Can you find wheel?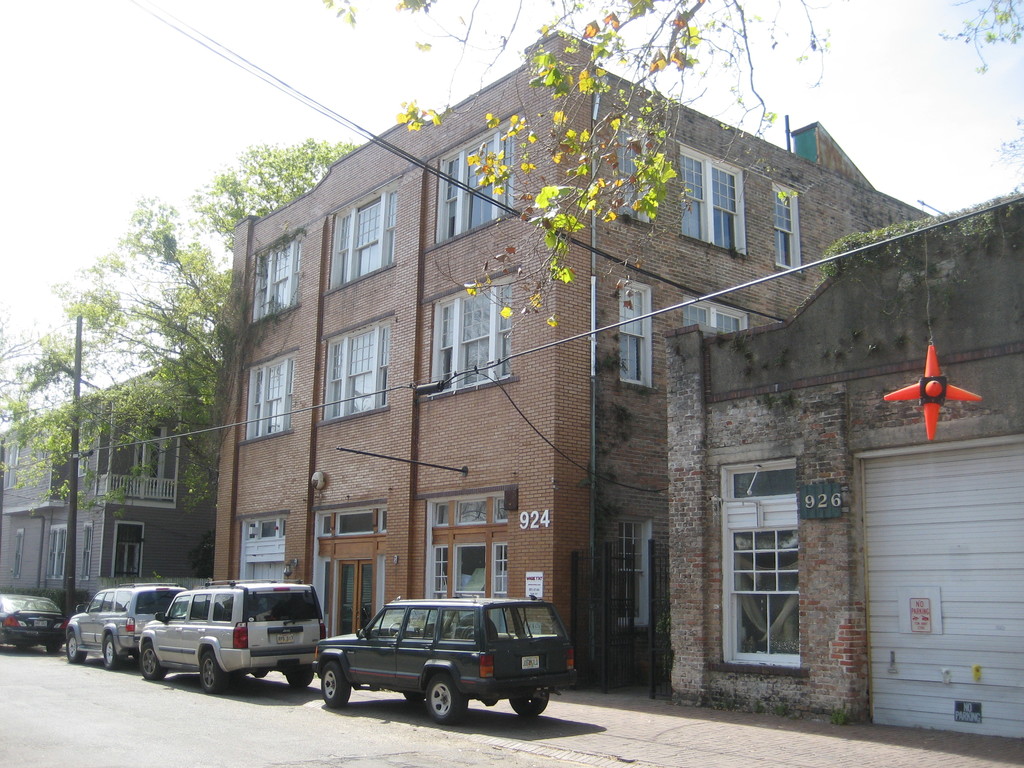
Yes, bounding box: <region>45, 632, 70, 659</region>.
